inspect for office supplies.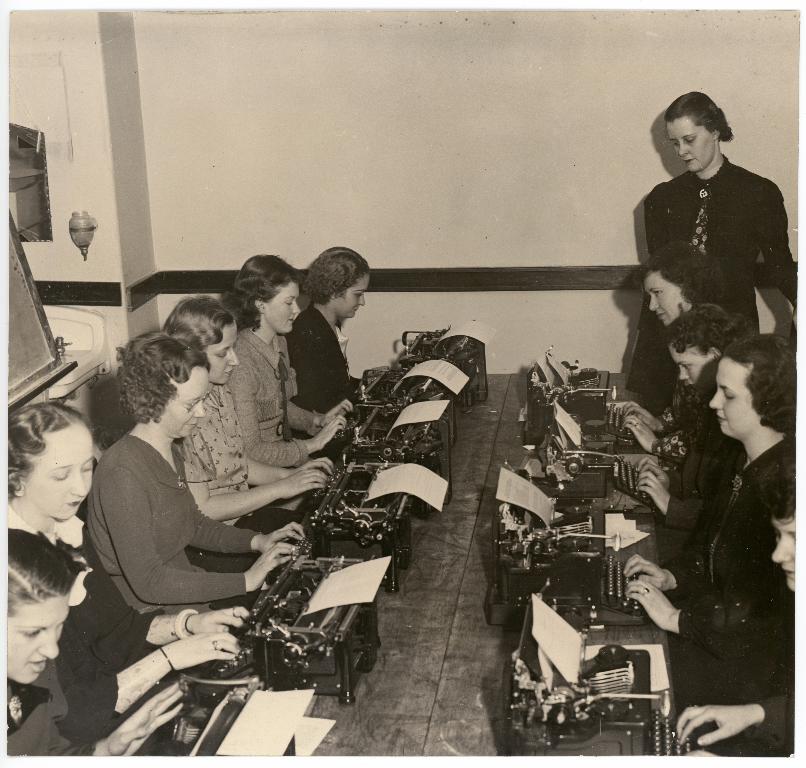
Inspection: <bbox>494, 610, 686, 749</bbox>.
